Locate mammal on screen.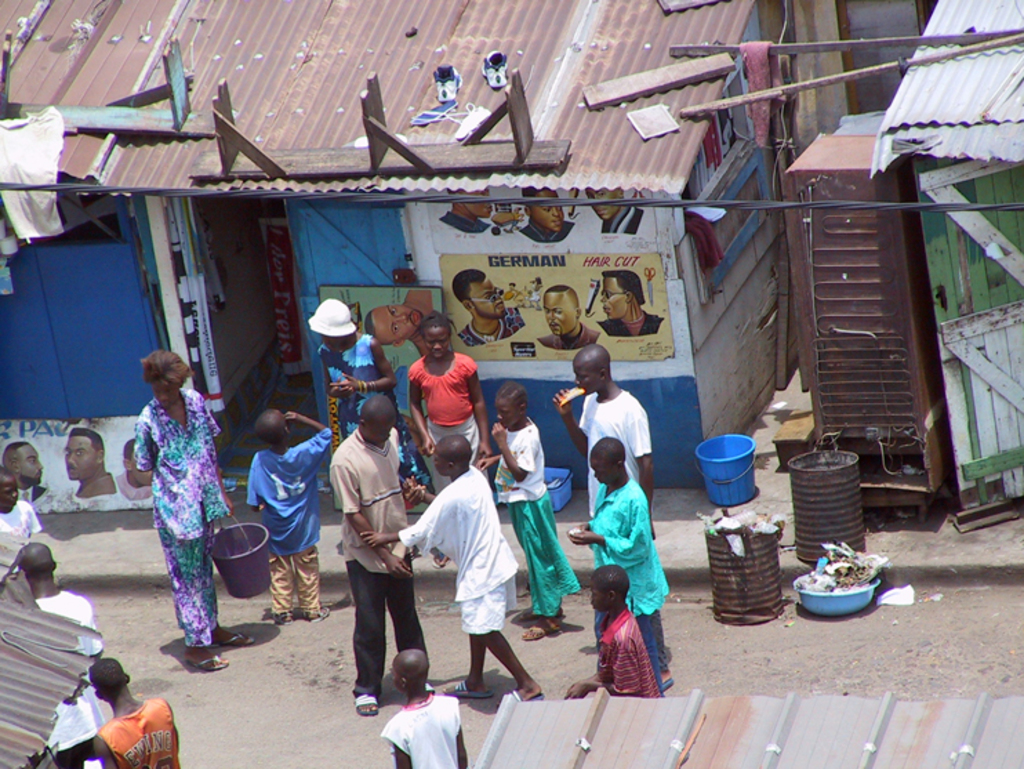
On screen at (left=512, top=182, right=574, bottom=233).
